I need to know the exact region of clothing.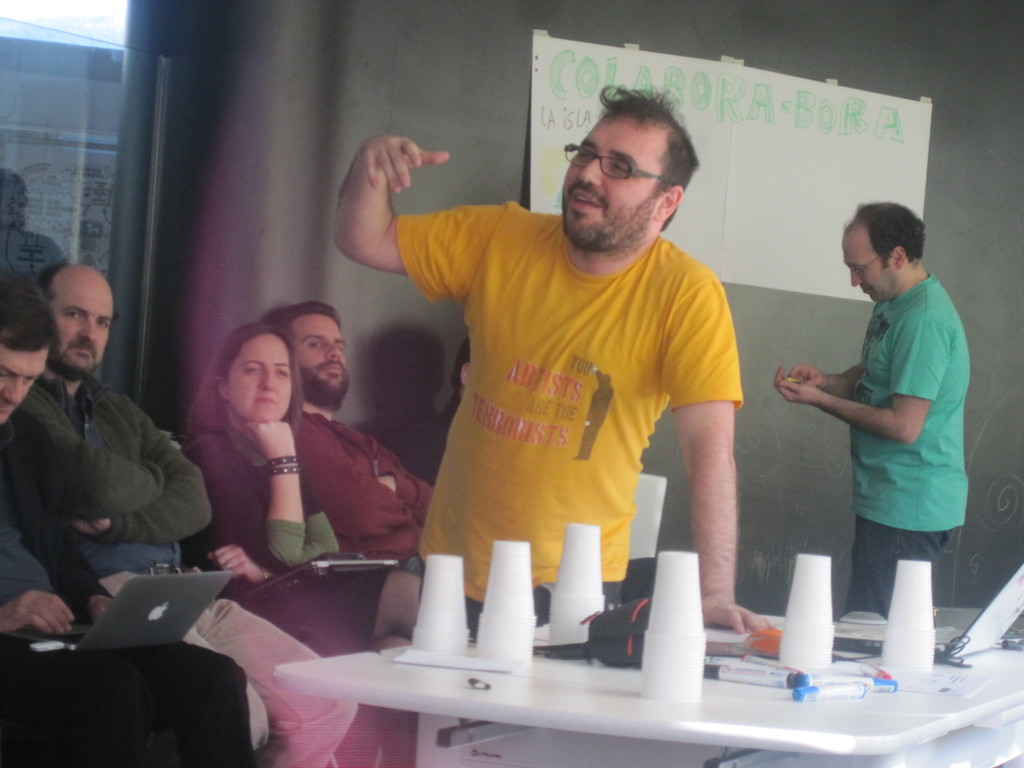
Region: pyautogui.locateOnScreen(10, 373, 361, 767).
